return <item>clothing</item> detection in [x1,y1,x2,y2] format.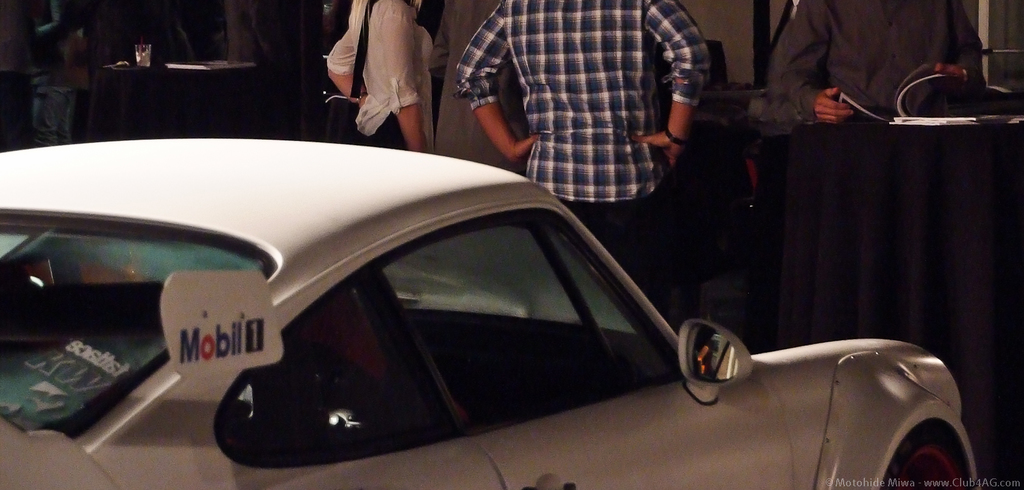
[446,1,728,211].
